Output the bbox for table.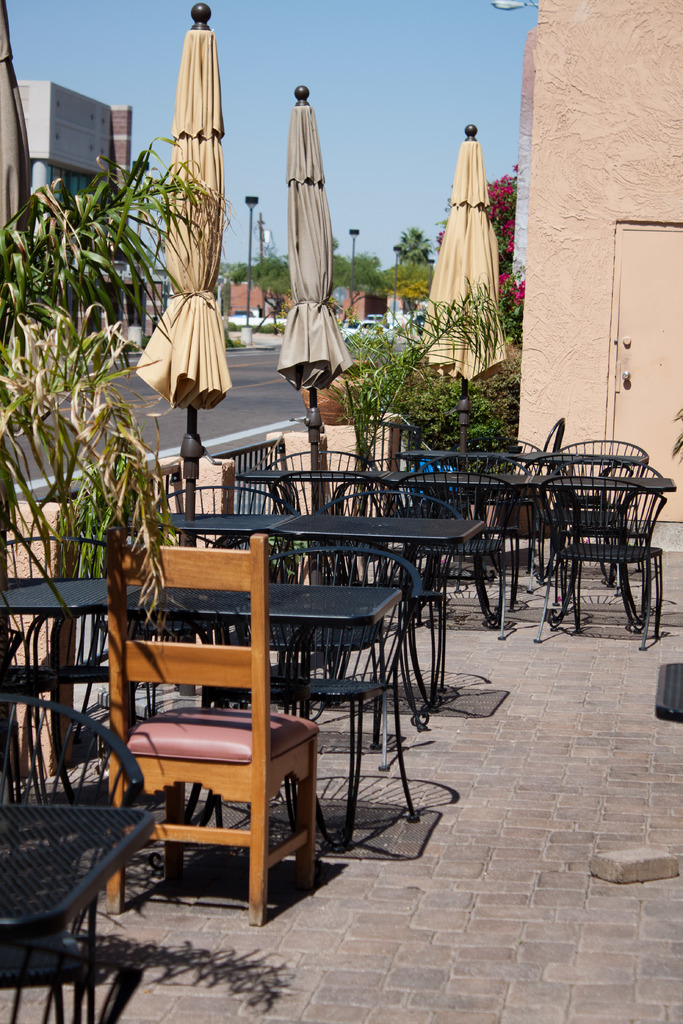
99 502 488 742.
